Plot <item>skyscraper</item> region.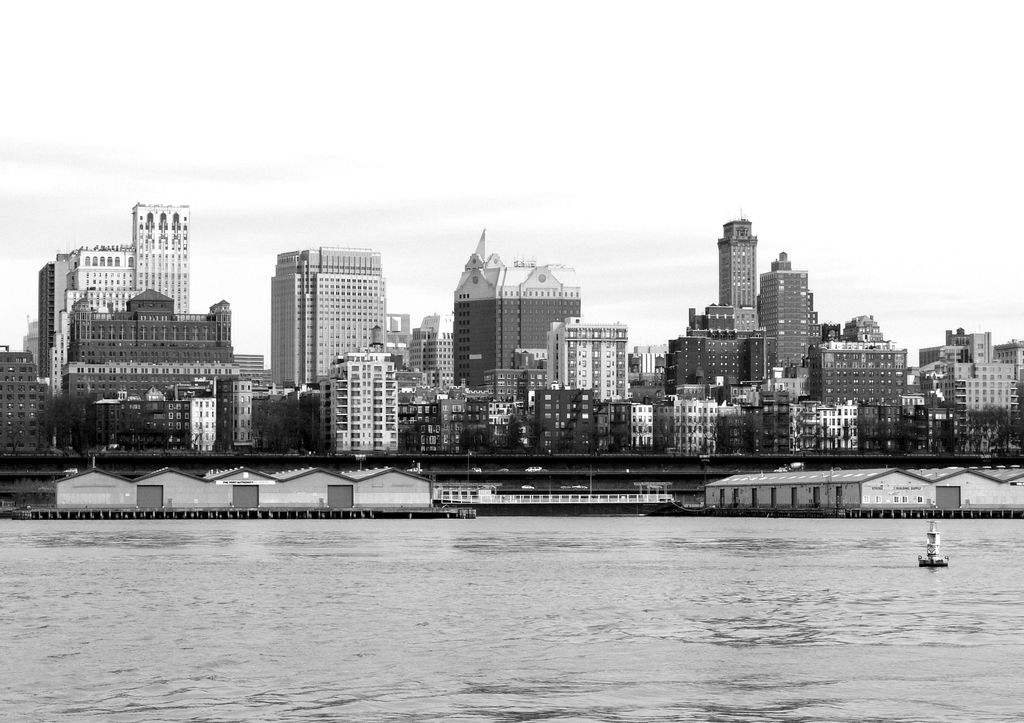
Plotted at bbox(60, 285, 232, 377).
